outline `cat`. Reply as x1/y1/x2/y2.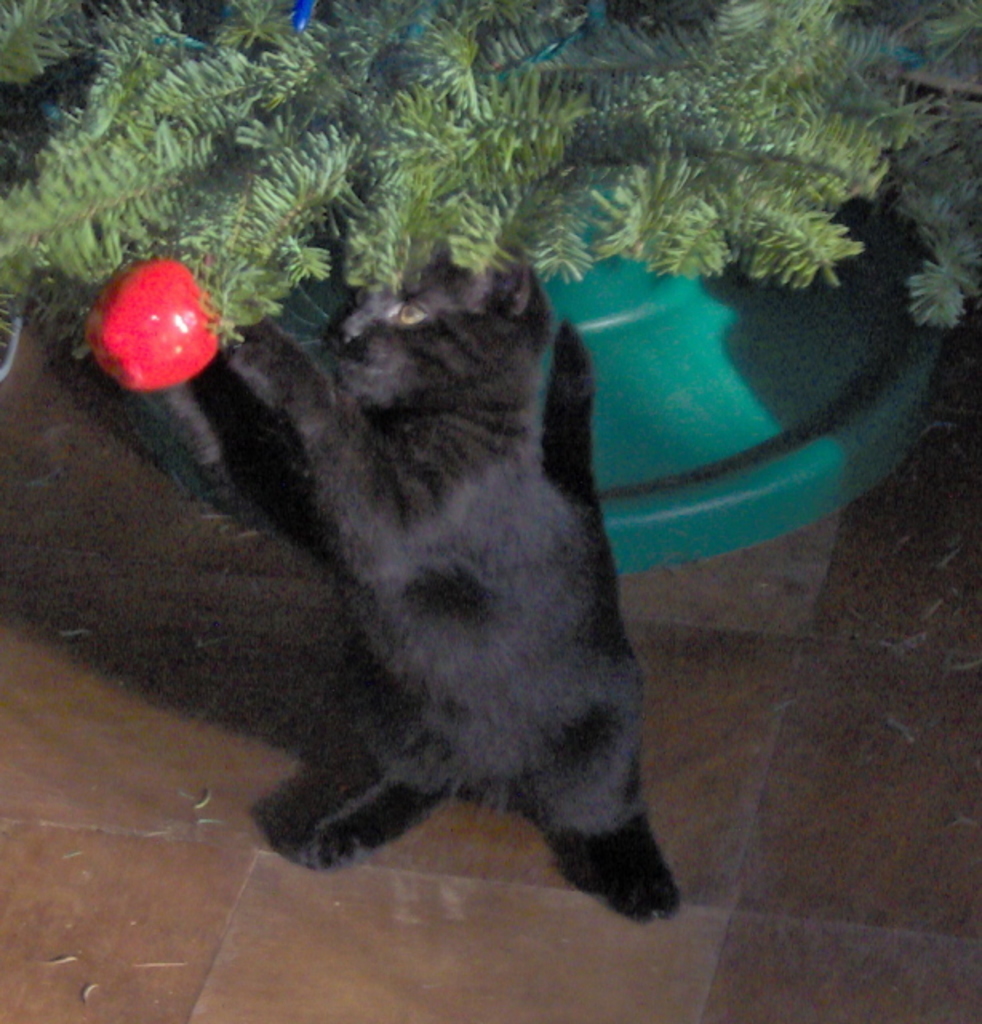
208/226/686/933.
